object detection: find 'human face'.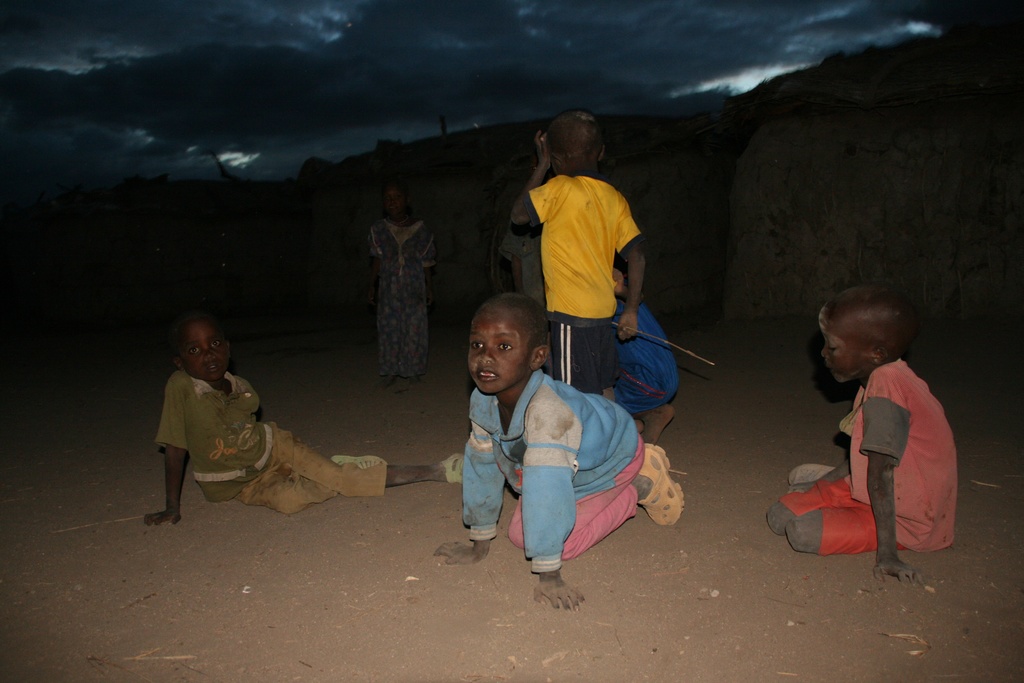
(left=823, top=329, right=854, bottom=379).
